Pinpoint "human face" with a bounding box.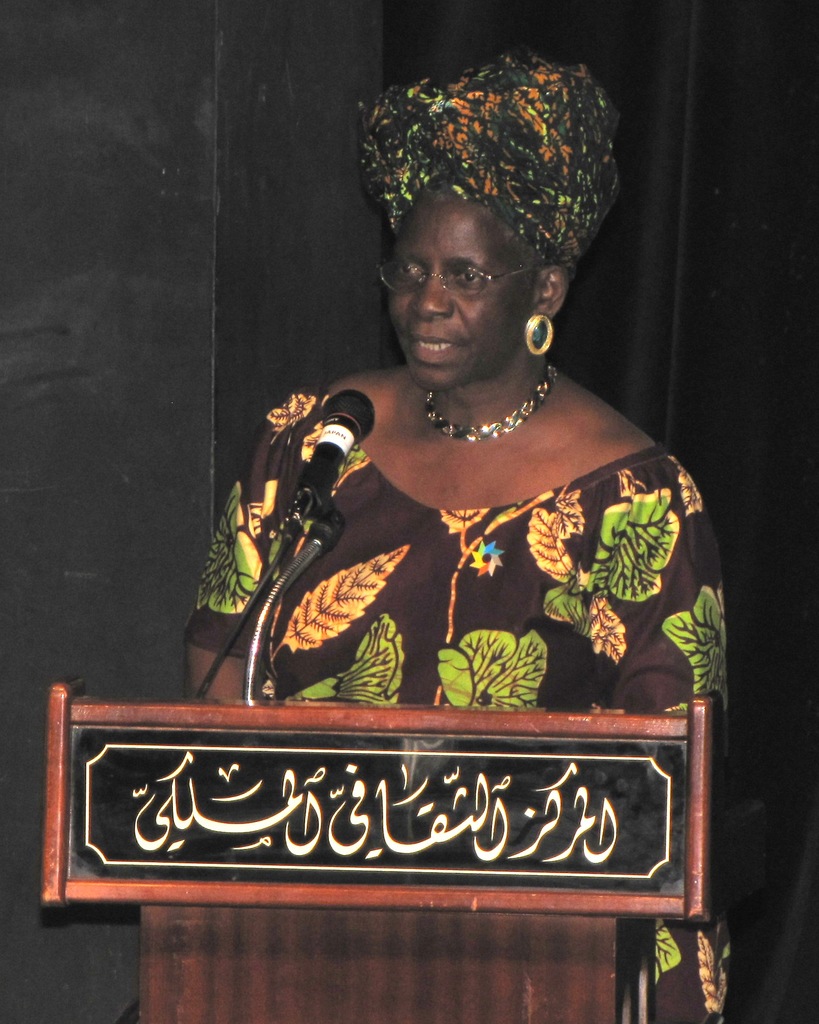
box=[388, 196, 536, 392].
